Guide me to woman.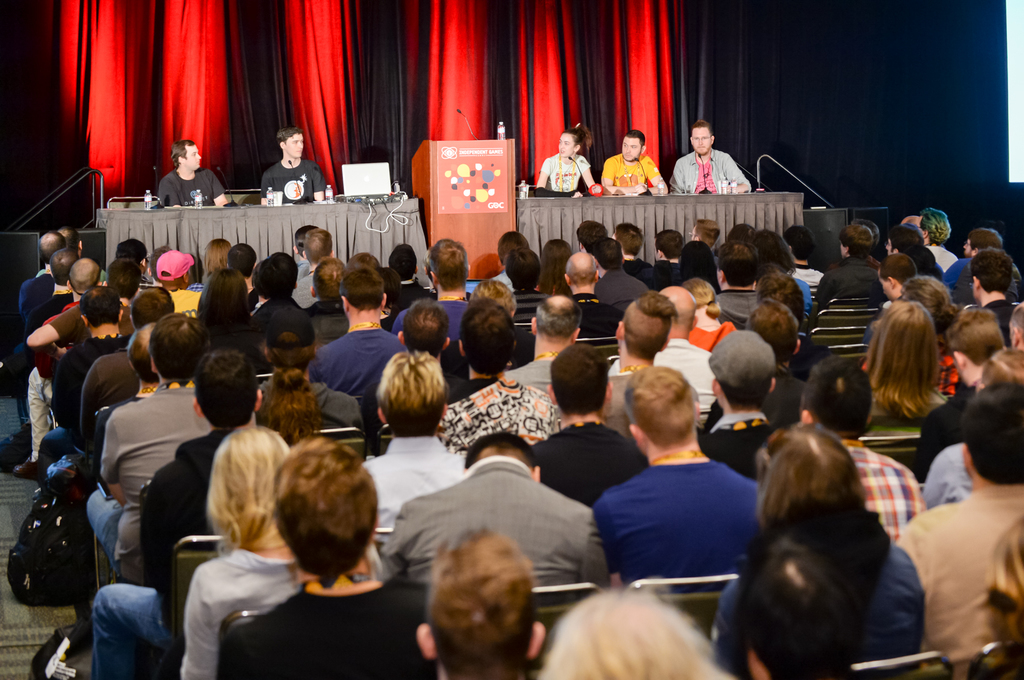
Guidance: 748, 227, 813, 328.
